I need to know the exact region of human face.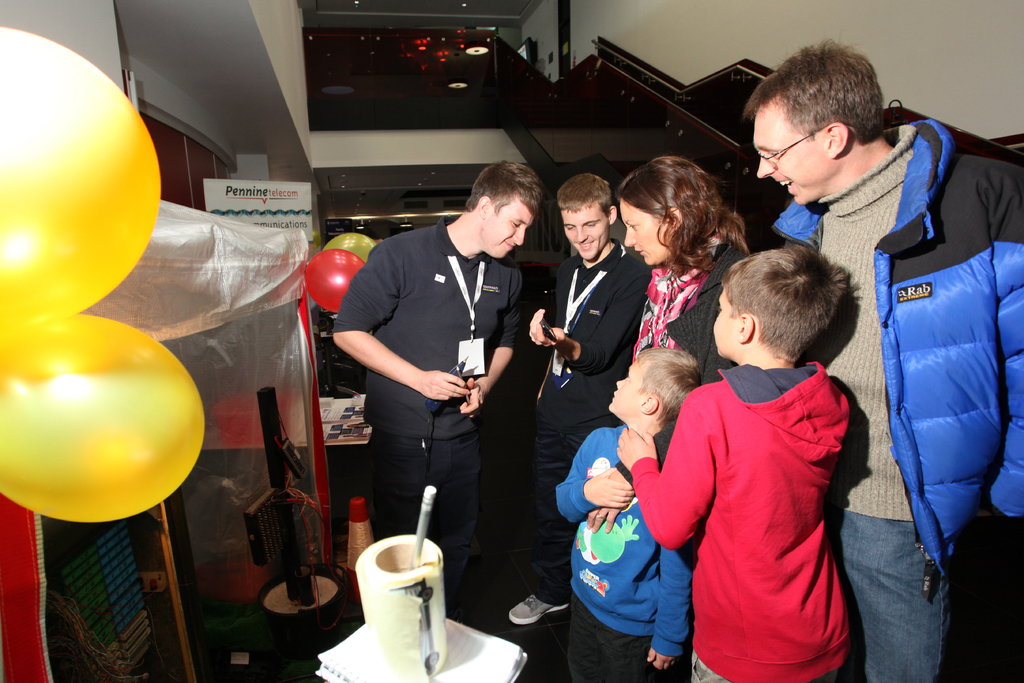
Region: [751, 94, 828, 204].
